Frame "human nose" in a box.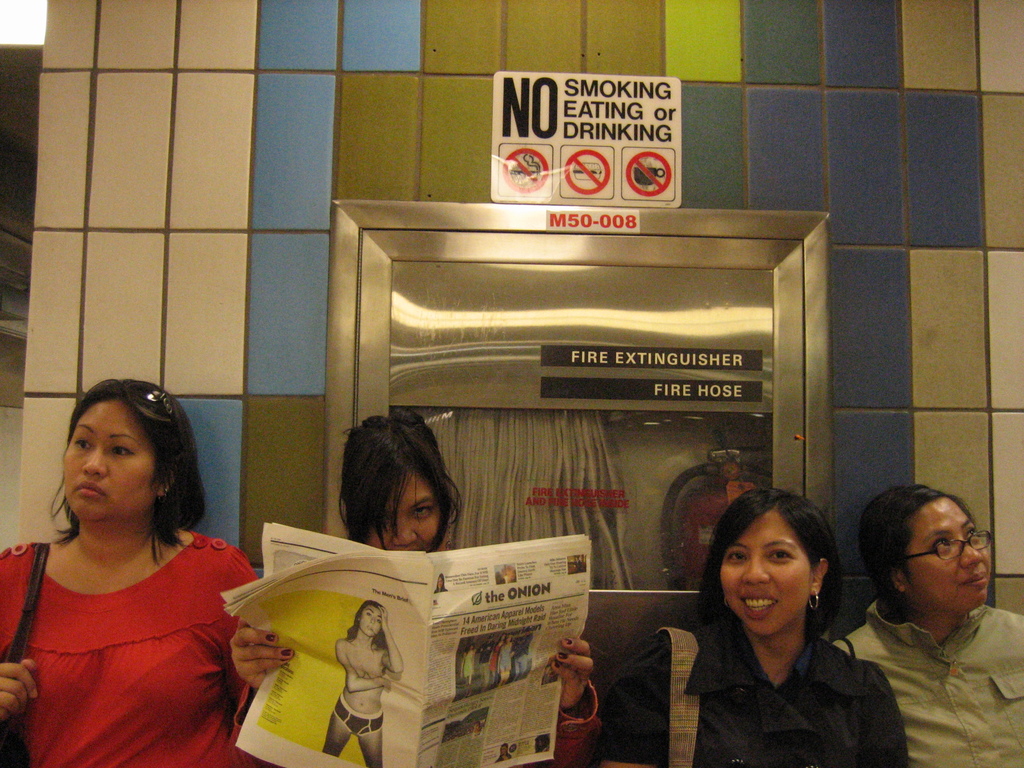
[x1=366, y1=621, x2=371, y2=632].
